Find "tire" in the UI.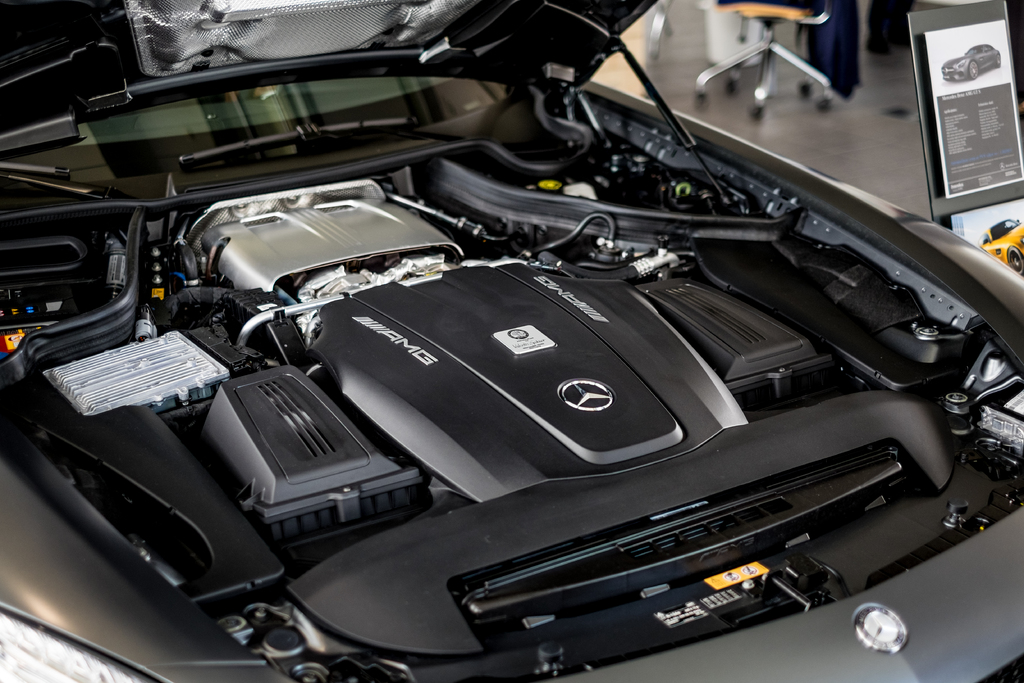
UI element at Rect(995, 52, 1002, 67).
